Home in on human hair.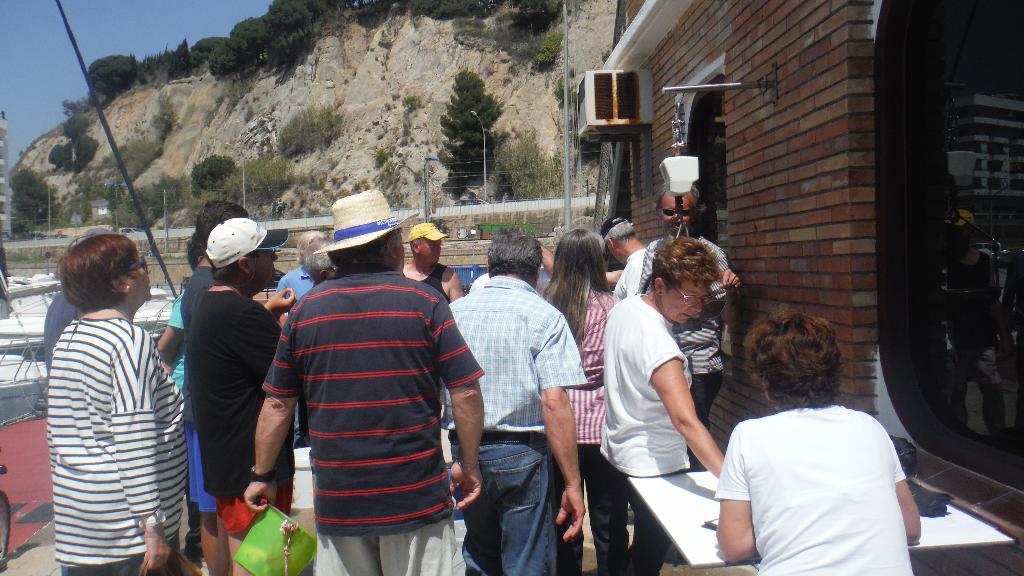
Homed in at (x1=297, y1=228, x2=322, y2=260).
